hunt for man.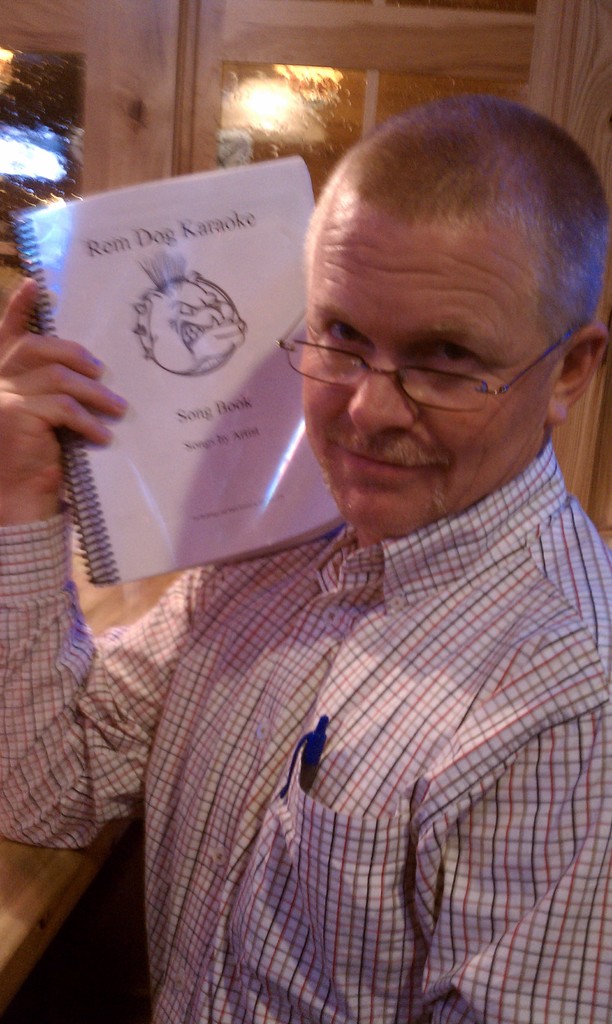
Hunted down at box=[102, 110, 611, 1023].
